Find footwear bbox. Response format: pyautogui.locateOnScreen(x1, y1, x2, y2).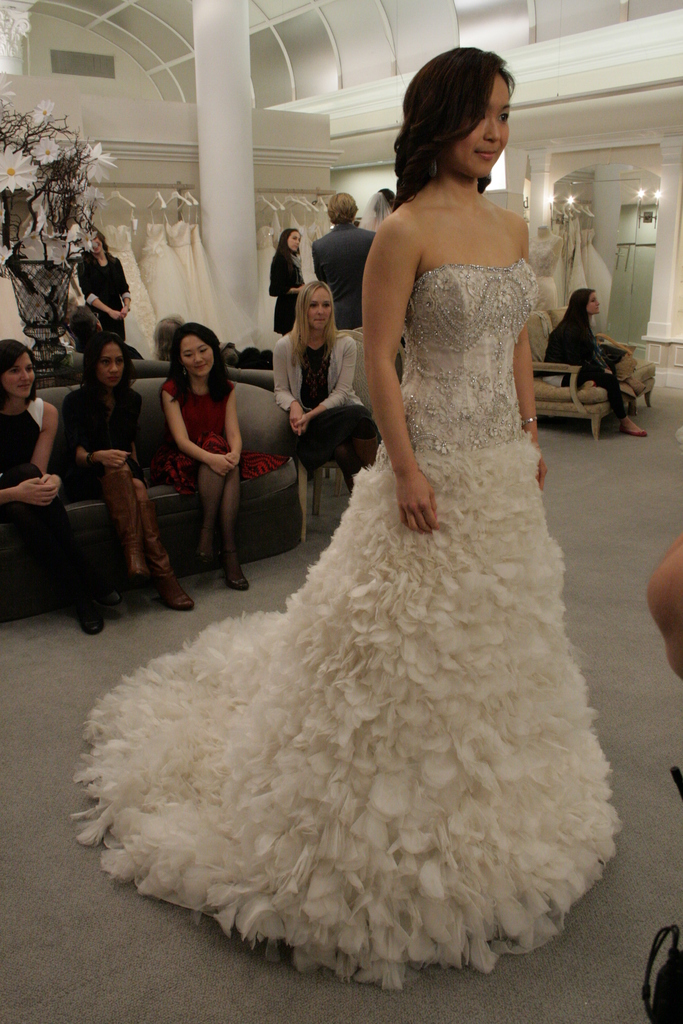
pyautogui.locateOnScreen(78, 602, 104, 636).
